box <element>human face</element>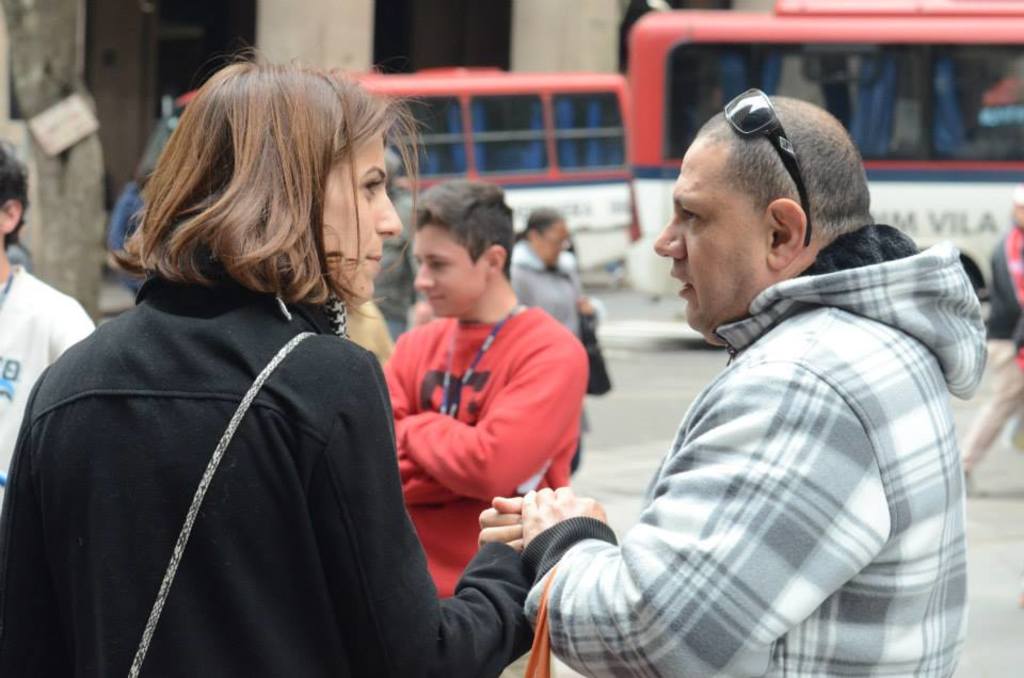
region(540, 224, 566, 264)
